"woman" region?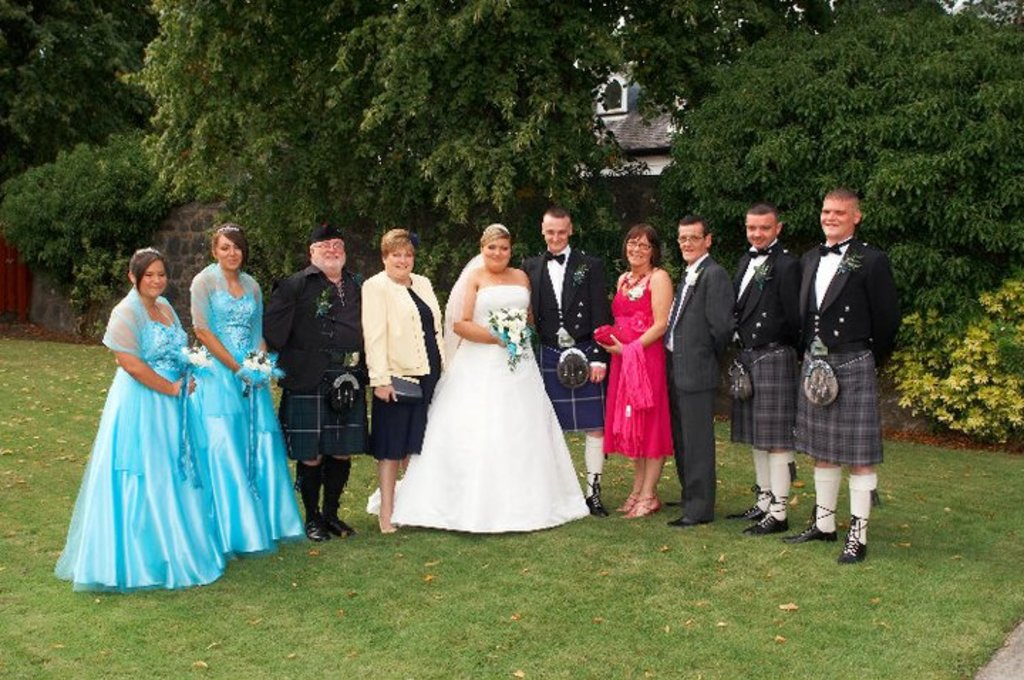
bbox=(594, 222, 667, 519)
